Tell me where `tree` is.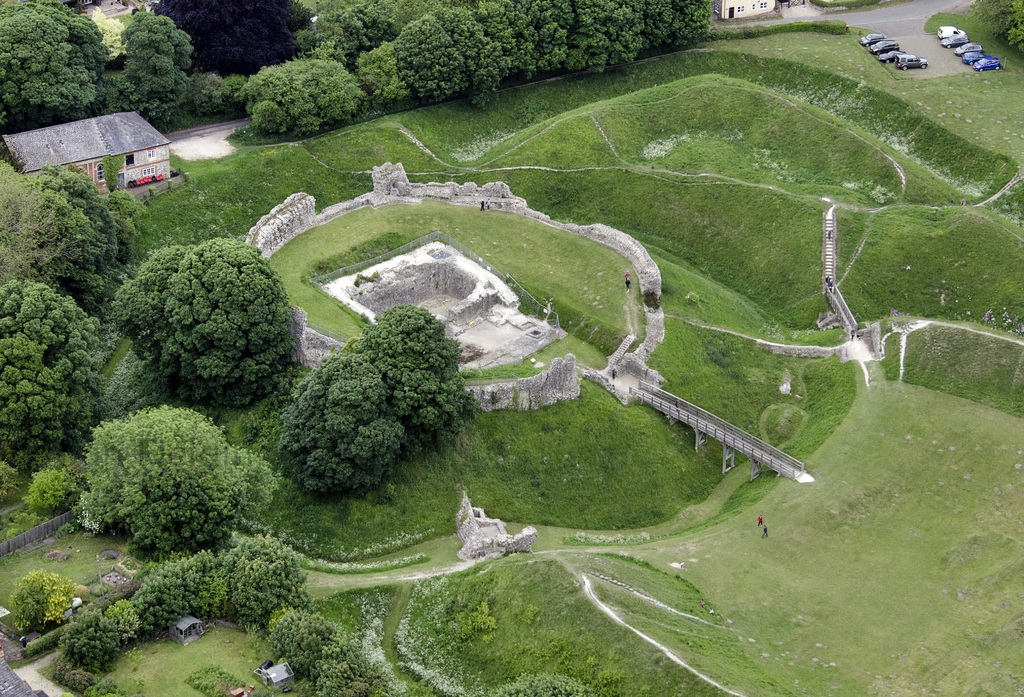
`tree` is at region(577, 0, 649, 82).
